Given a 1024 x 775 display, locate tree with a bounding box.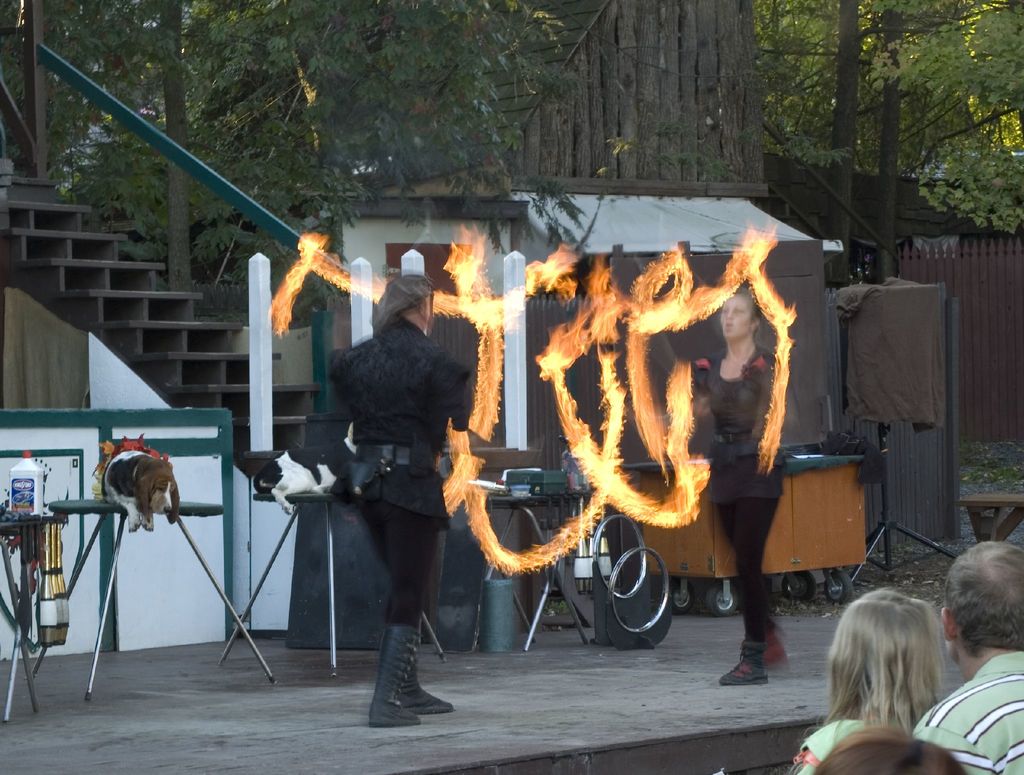
Located: [867,0,904,280].
